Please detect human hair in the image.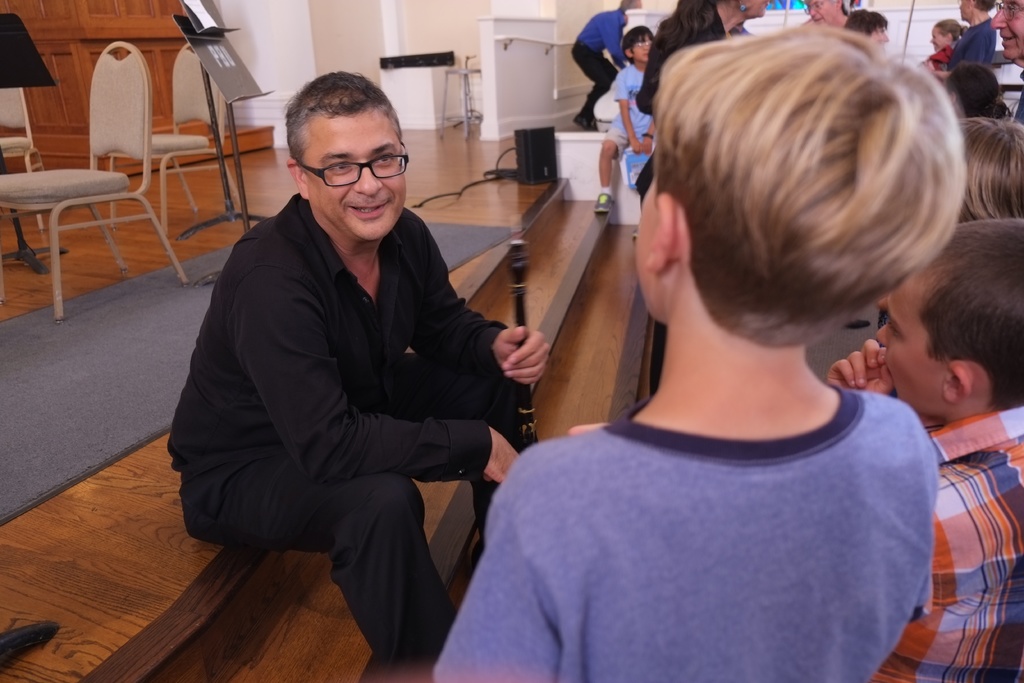
[631,17,973,399].
